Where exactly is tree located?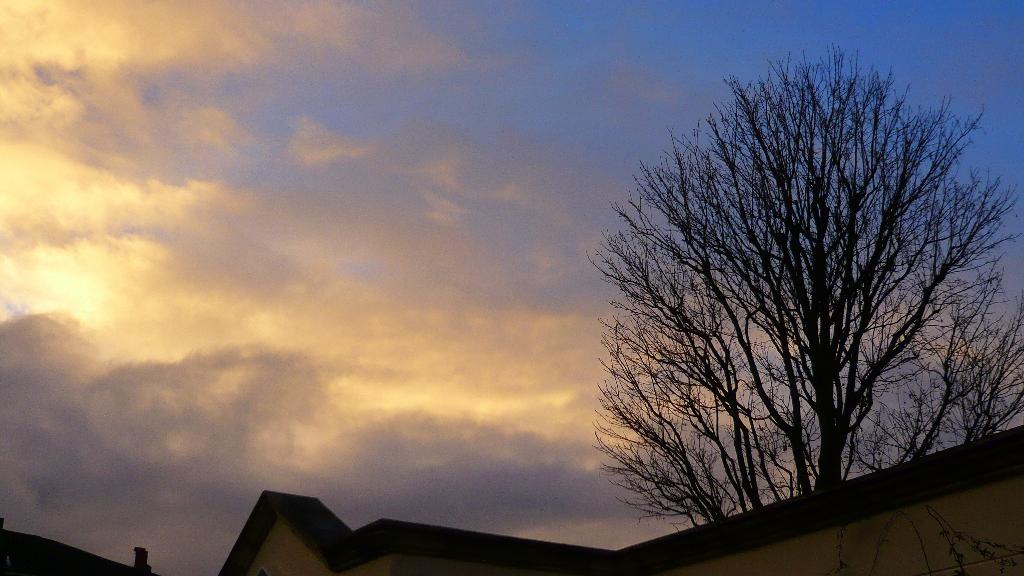
Its bounding box is (left=606, top=21, right=984, bottom=547).
